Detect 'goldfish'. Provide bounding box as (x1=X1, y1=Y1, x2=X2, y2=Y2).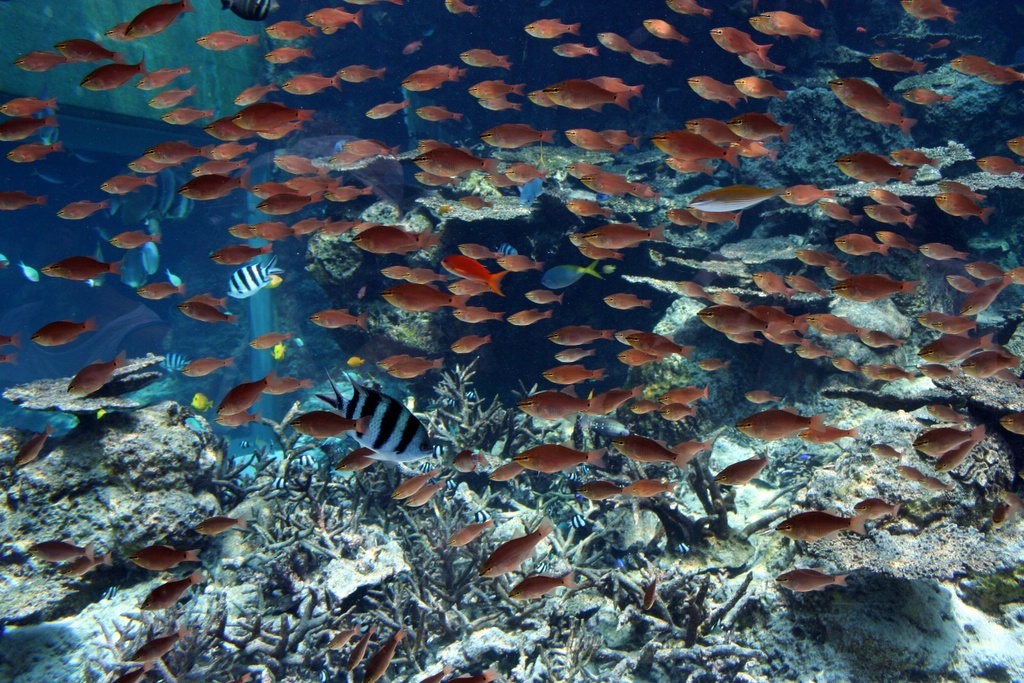
(x1=660, y1=382, x2=710, y2=404).
